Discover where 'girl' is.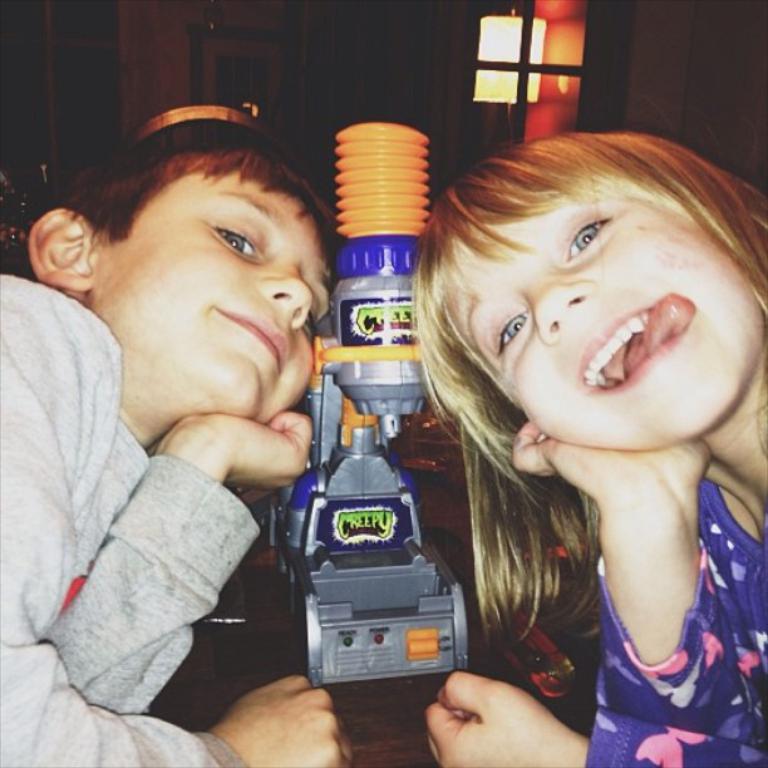
Discovered at Rect(409, 127, 767, 767).
